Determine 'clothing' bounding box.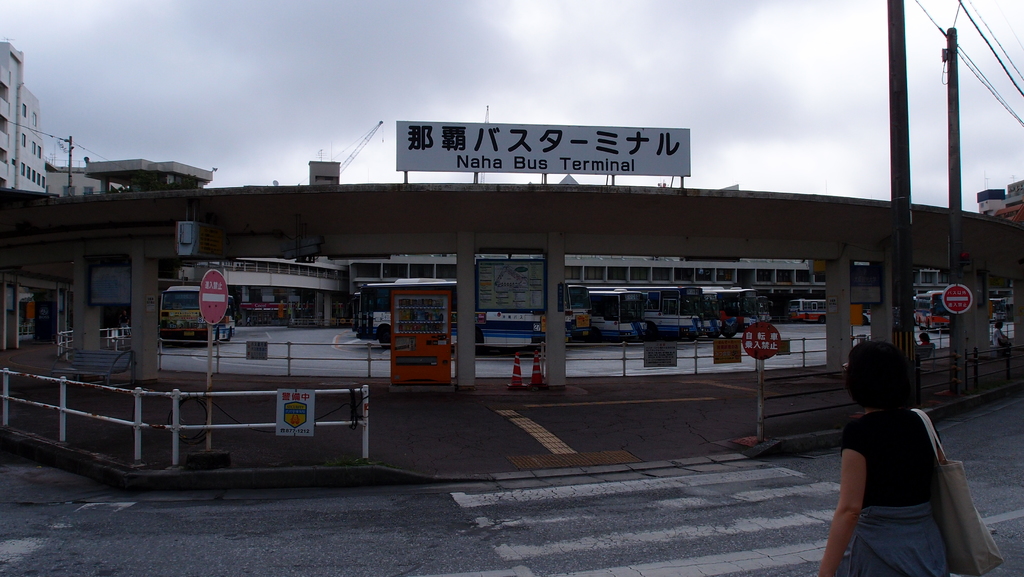
Determined: box=[993, 329, 1008, 348].
